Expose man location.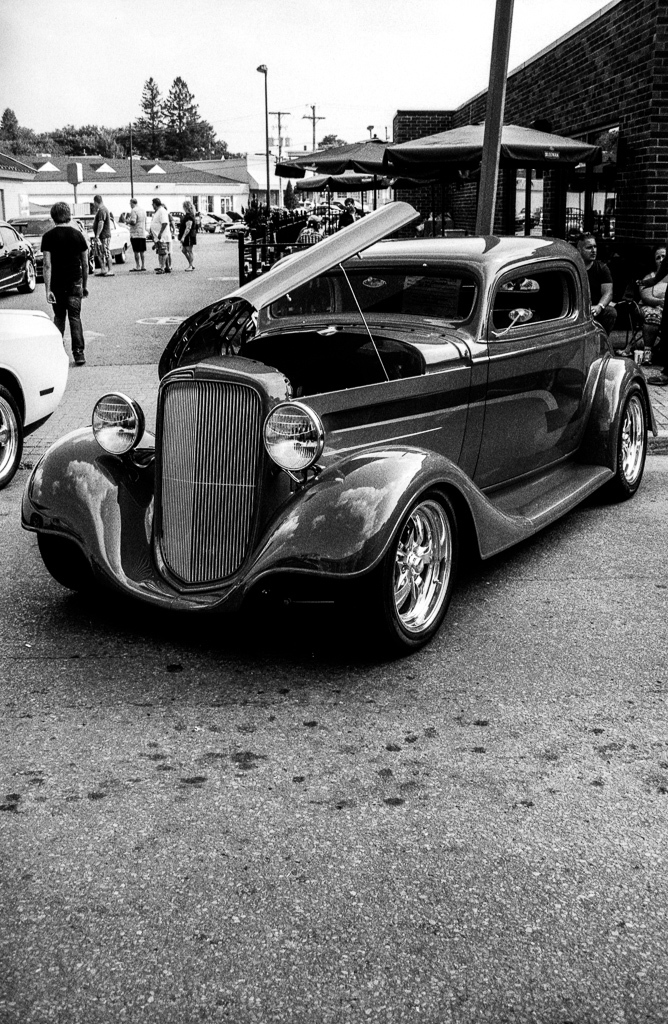
Exposed at box(571, 229, 613, 341).
